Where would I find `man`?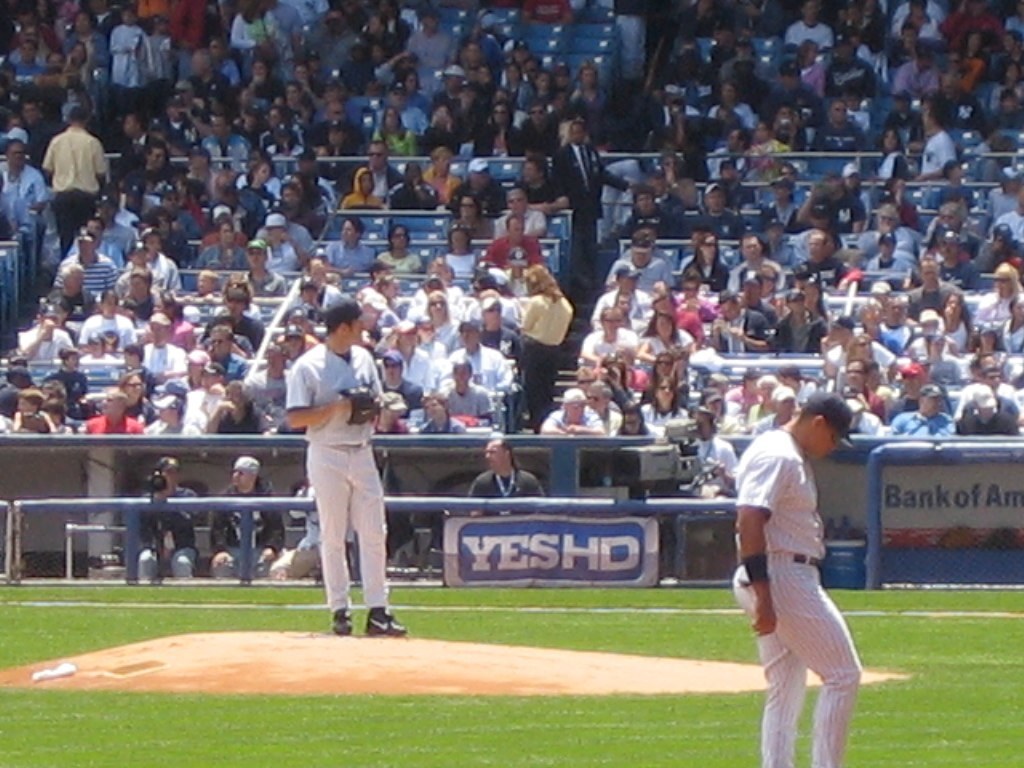
At BBox(124, 139, 171, 214).
